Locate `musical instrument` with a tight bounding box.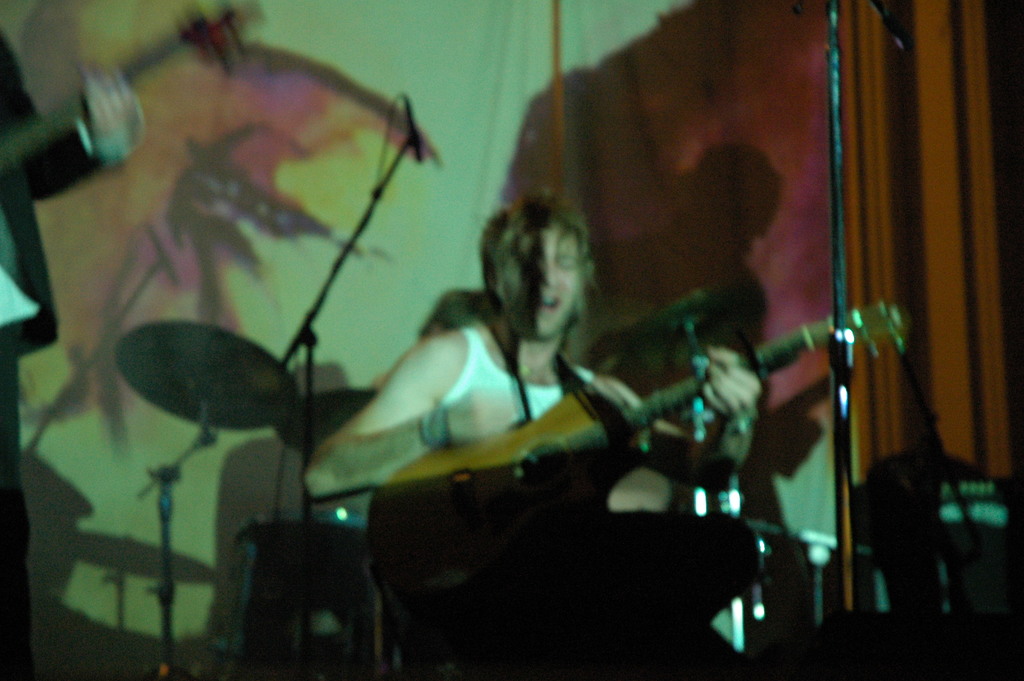
{"left": 383, "top": 298, "right": 908, "bottom": 482}.
